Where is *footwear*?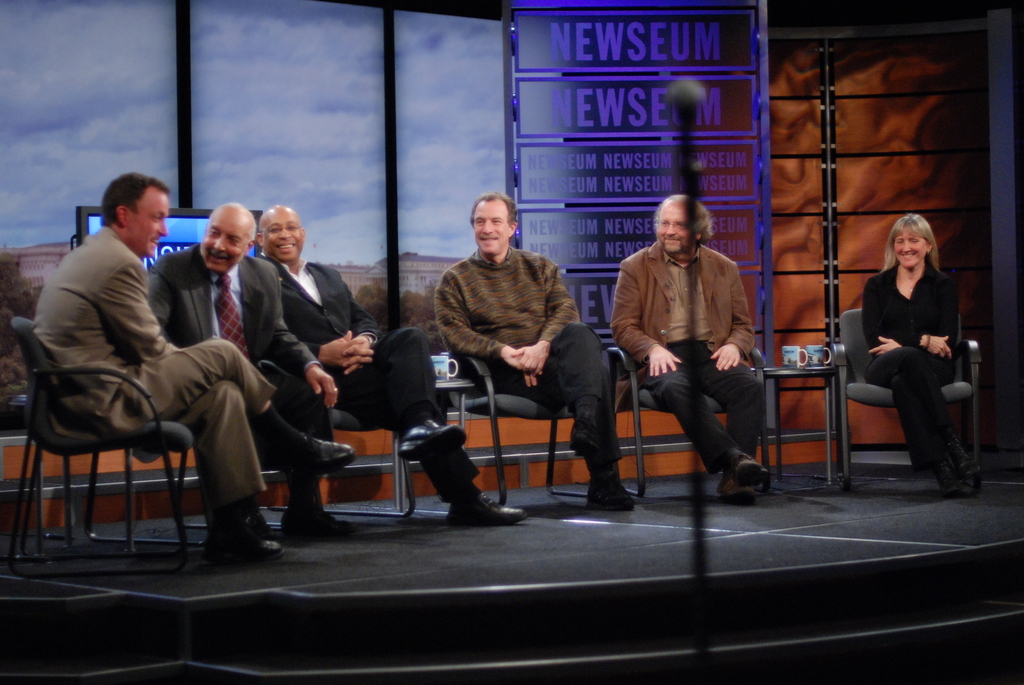
(447, 488, 529, 530).
